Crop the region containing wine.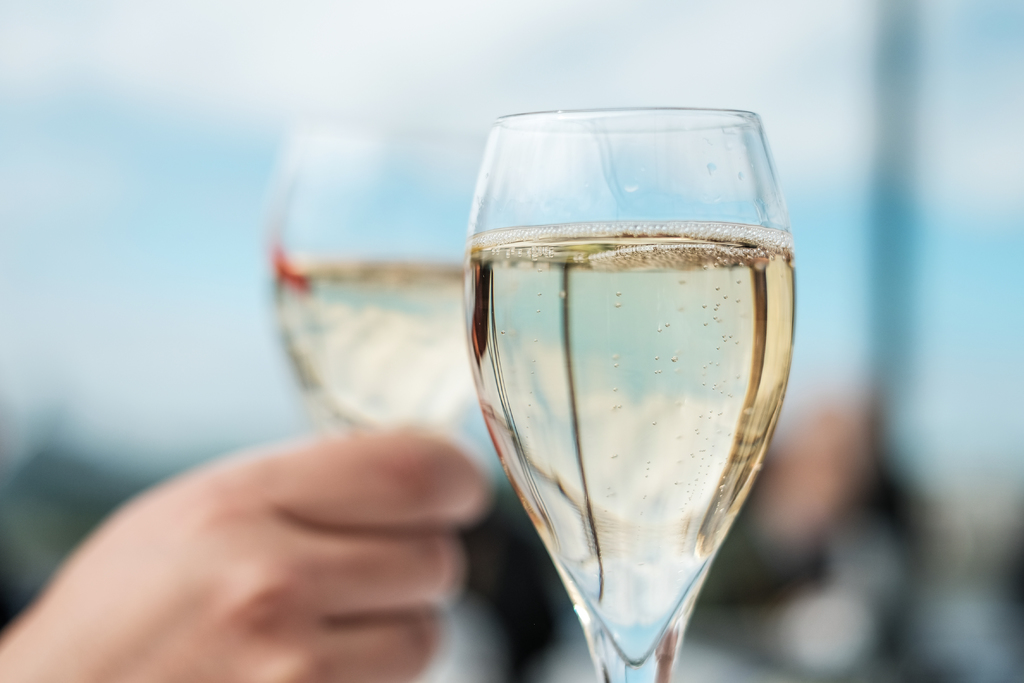
Crop region: bbox=(273, 251, 479, 439).
